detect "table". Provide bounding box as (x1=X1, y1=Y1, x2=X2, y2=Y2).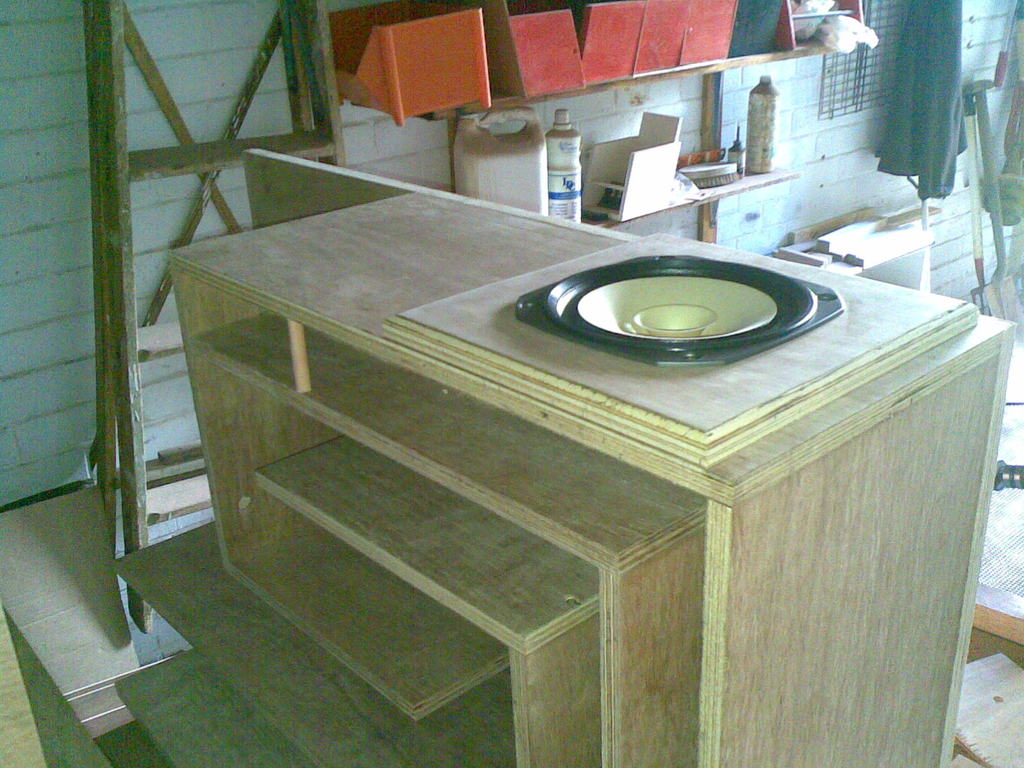
(x1=165, y1=175, x2=1012, y2=767).
